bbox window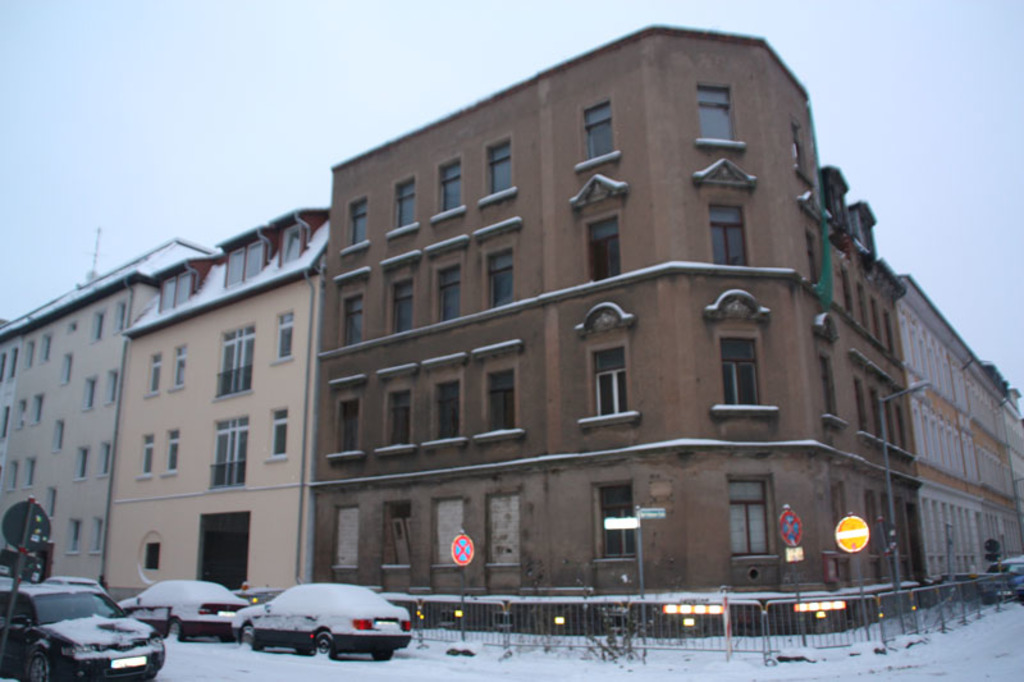
<box>827,479,850,537</box>
